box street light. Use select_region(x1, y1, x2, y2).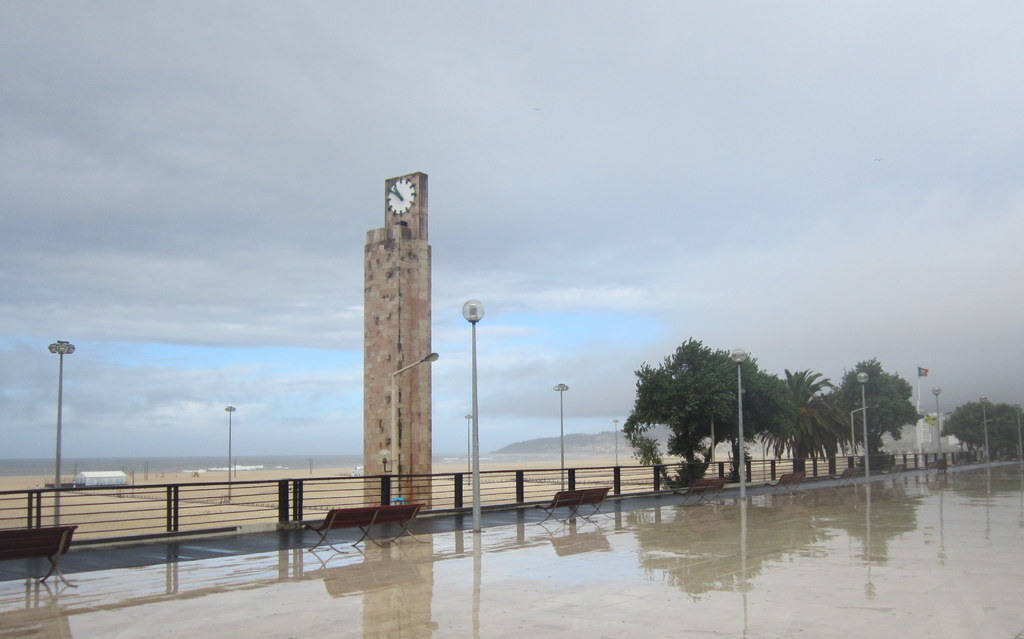
select_region(36, 327, 76, 532).
